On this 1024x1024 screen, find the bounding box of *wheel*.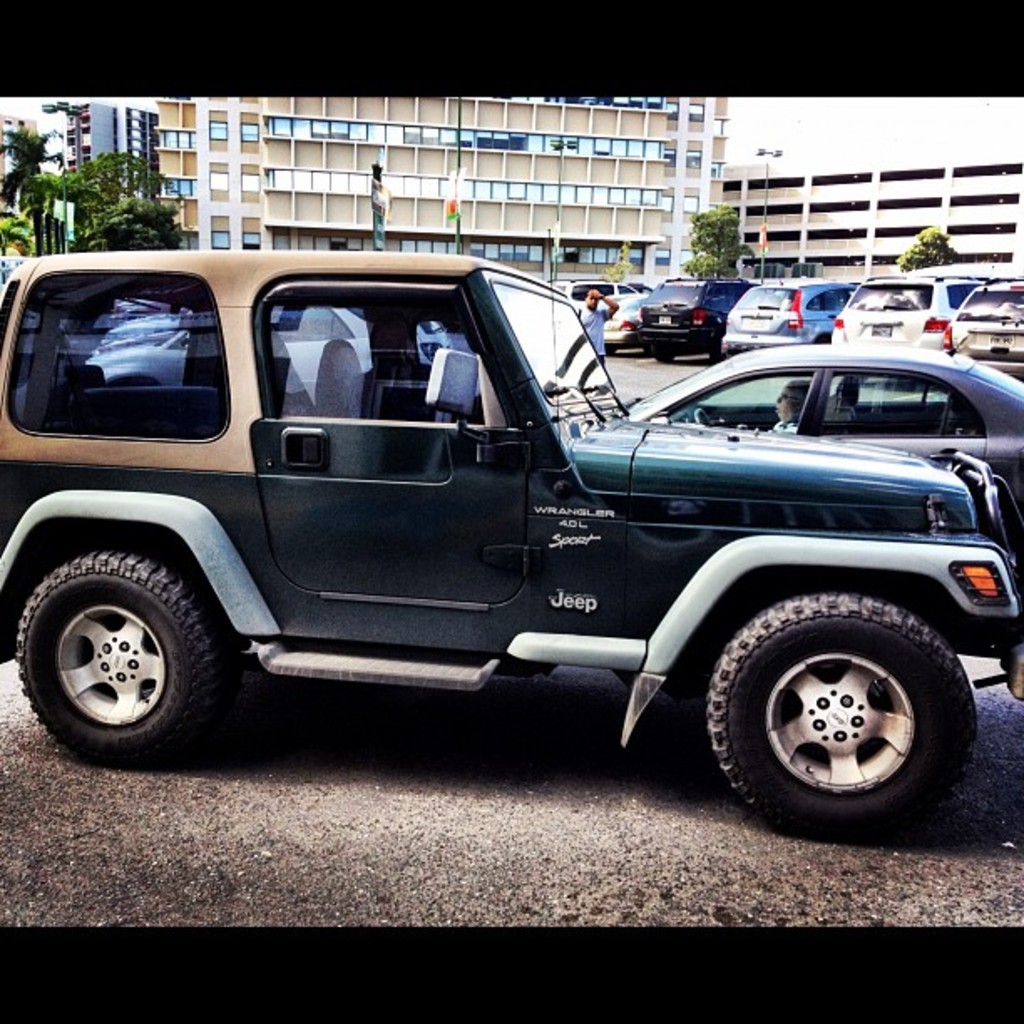
Bounding box: l=606, t=350, r=616, b=356.
